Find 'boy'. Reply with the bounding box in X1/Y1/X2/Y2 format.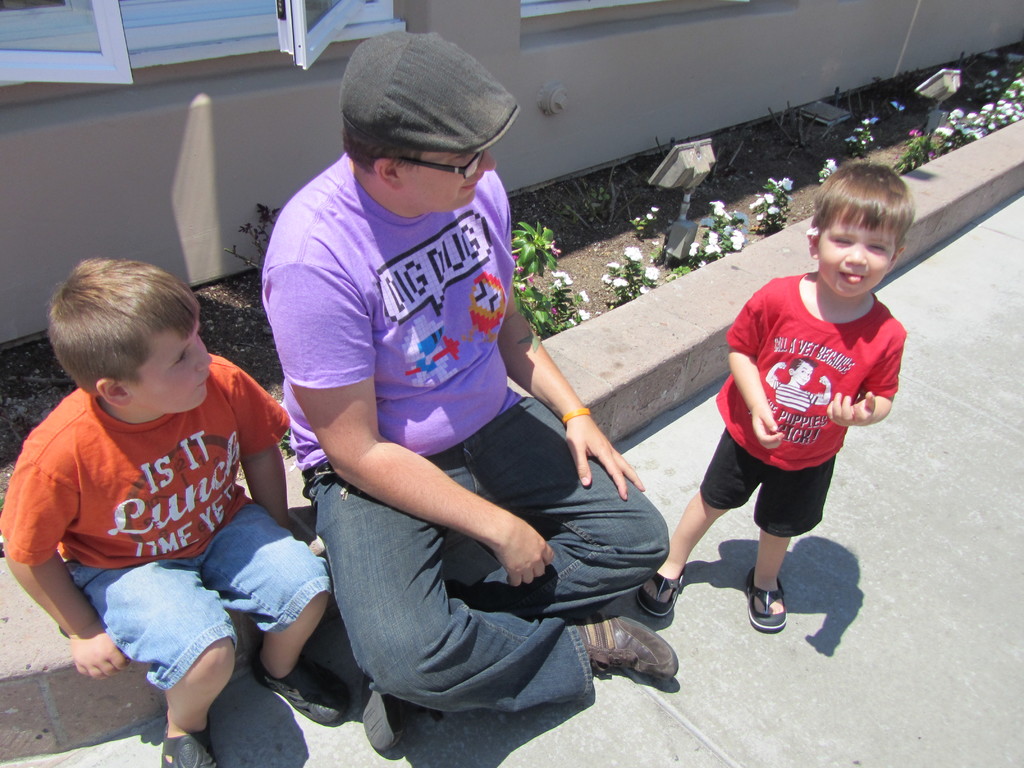
0/252/360/767.
